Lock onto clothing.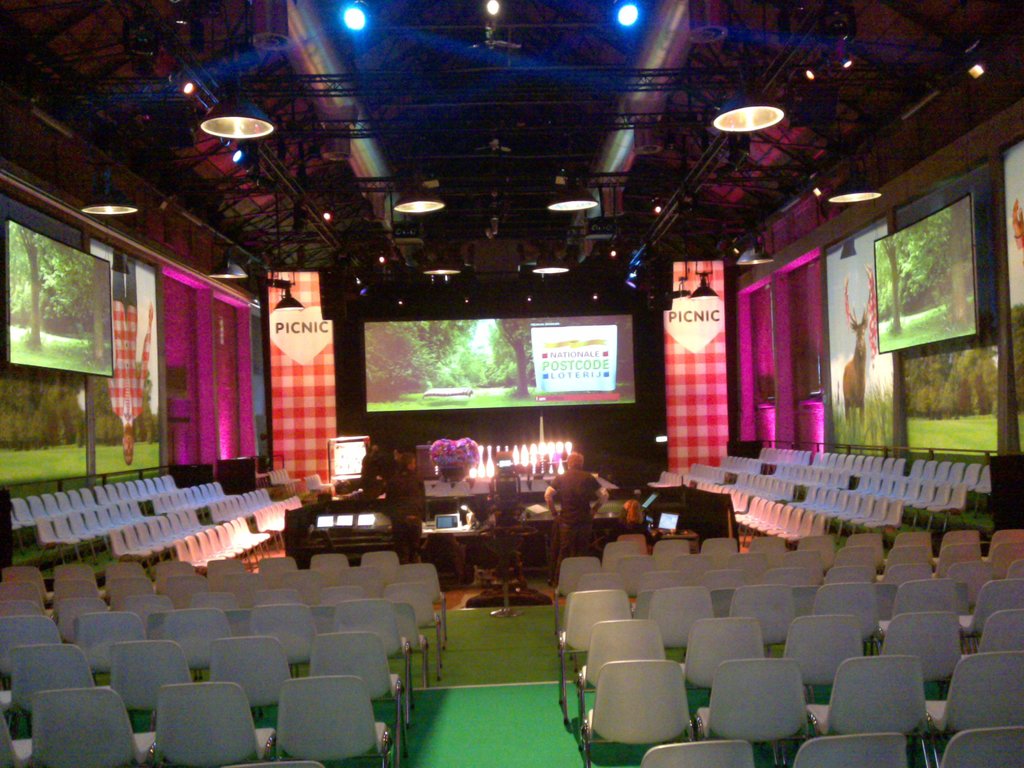
Locked: <bbox>353, 476, 426, 561</bbox>.
